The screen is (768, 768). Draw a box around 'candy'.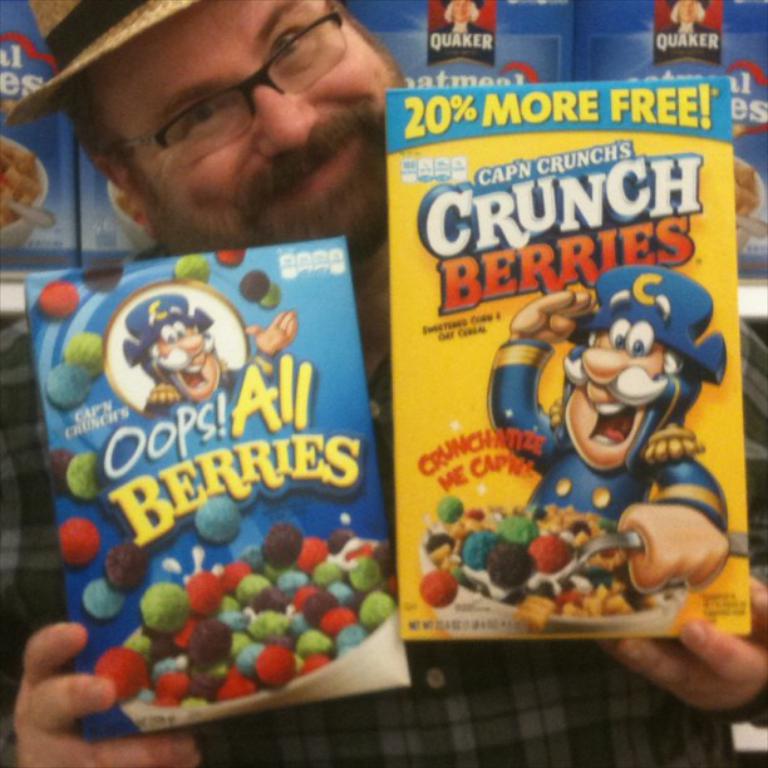
box(35, 265, 403, 729).
